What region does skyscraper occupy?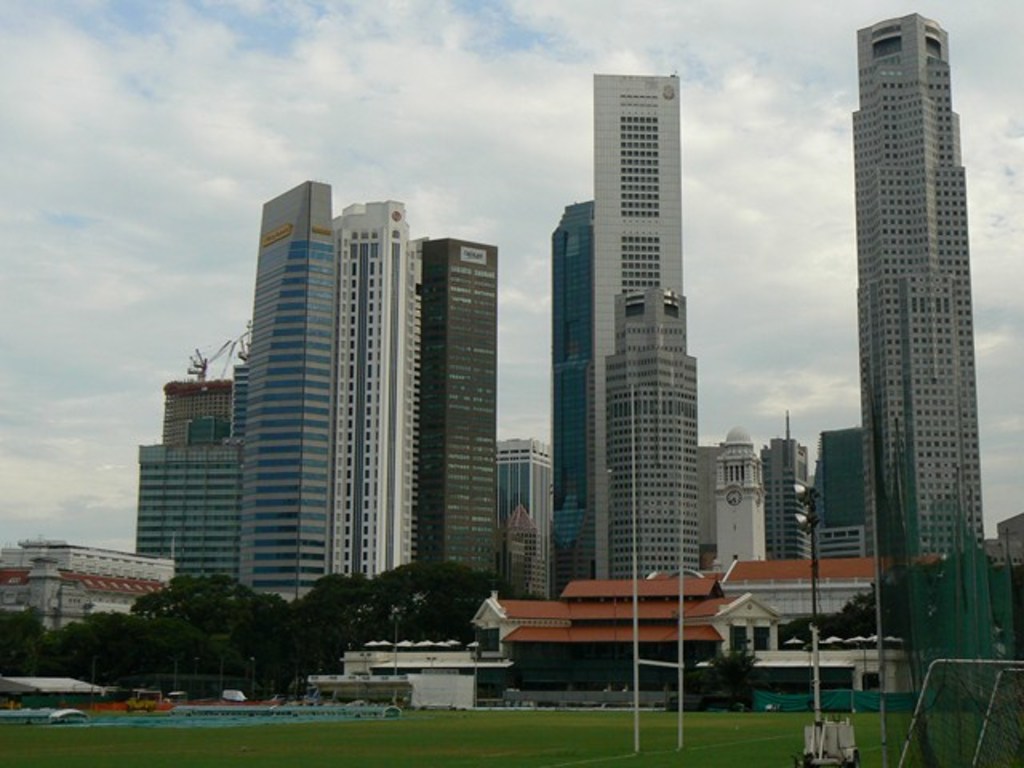
x1=600, y1=66, x2=694, y2=566.
